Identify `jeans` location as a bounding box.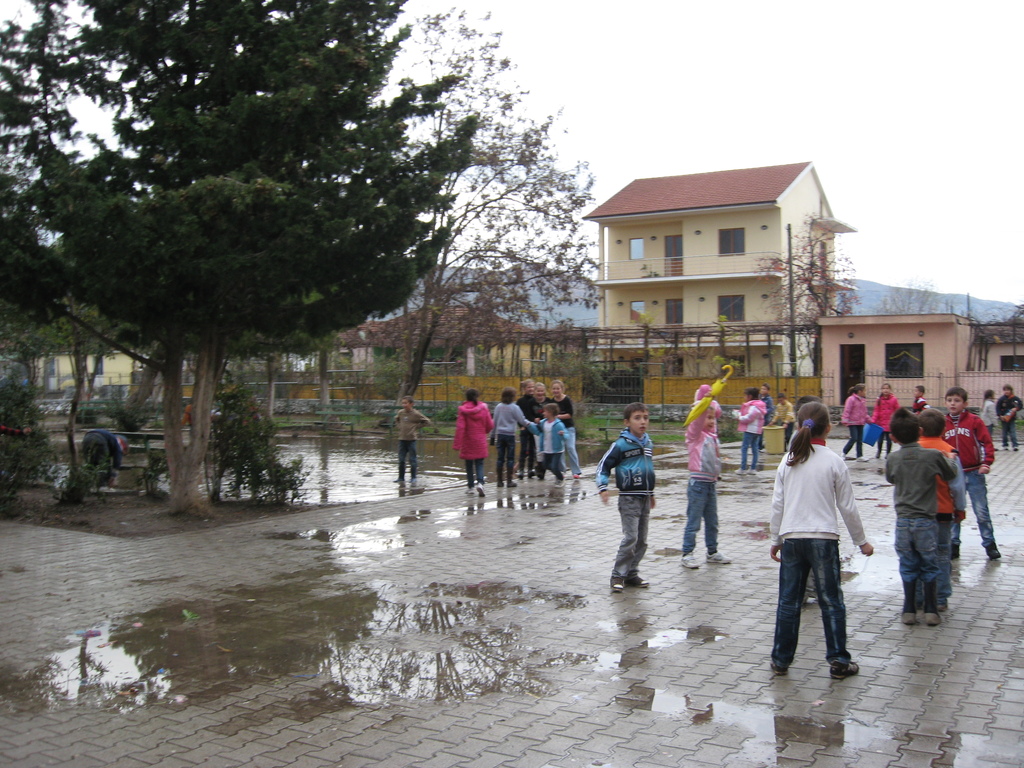
left=566, top=426, right=580, bottom=475.
